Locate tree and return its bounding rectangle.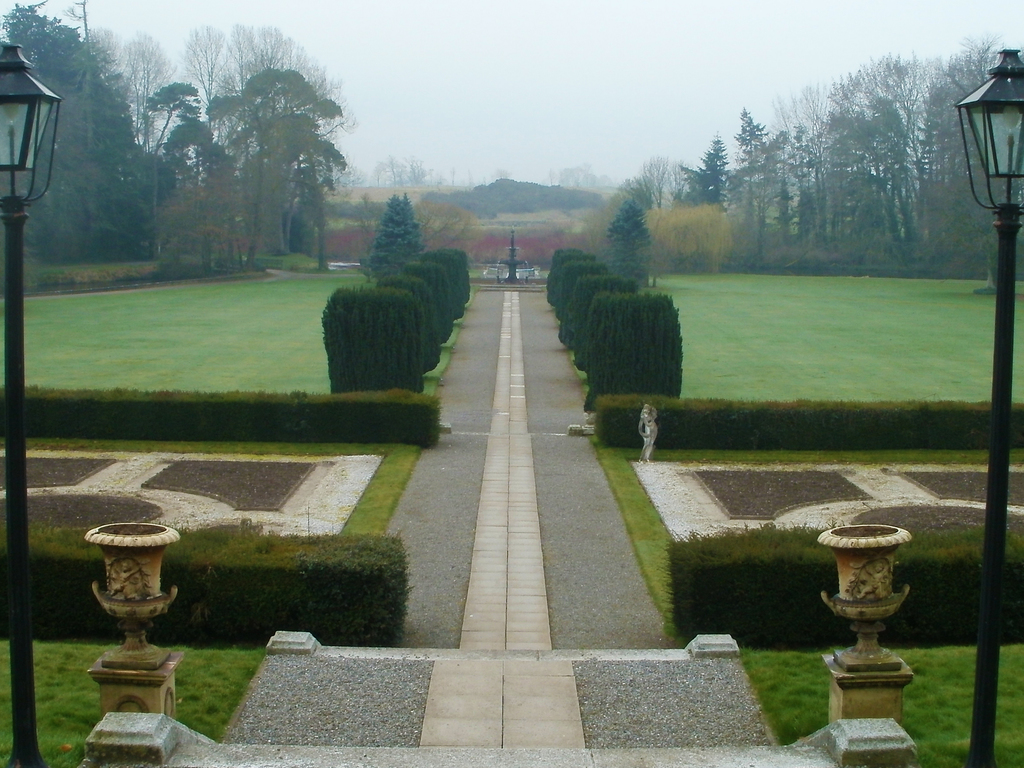
box(542, 245, 590, 307).
